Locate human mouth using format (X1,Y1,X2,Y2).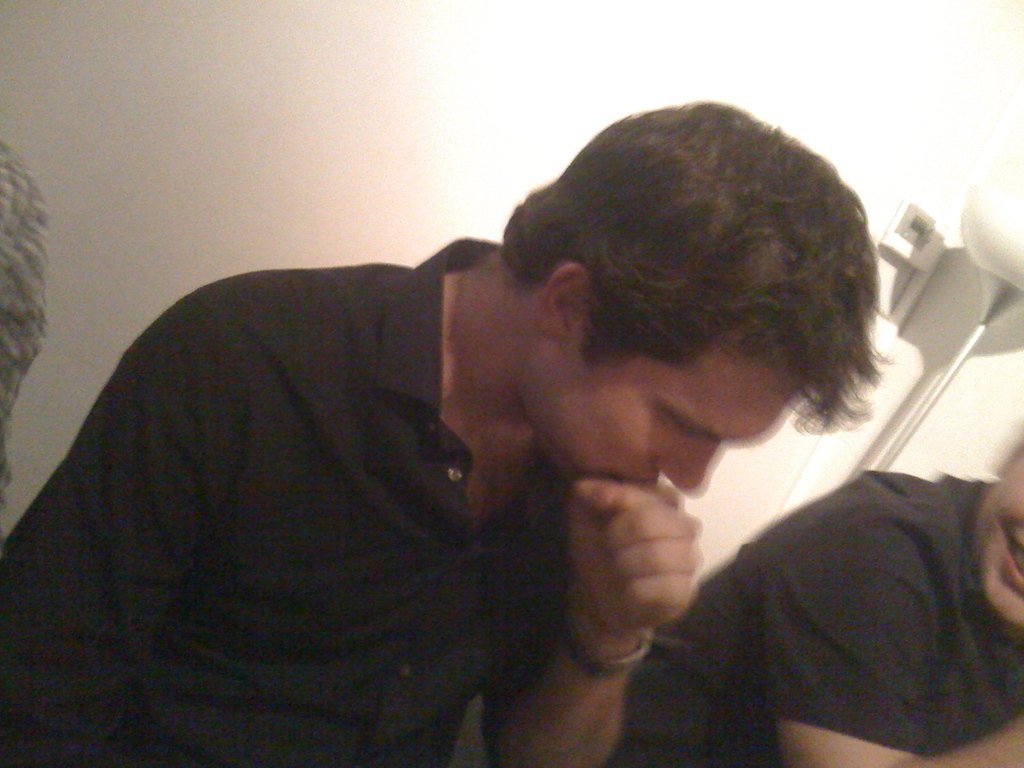
(1001,524,1023,589).
